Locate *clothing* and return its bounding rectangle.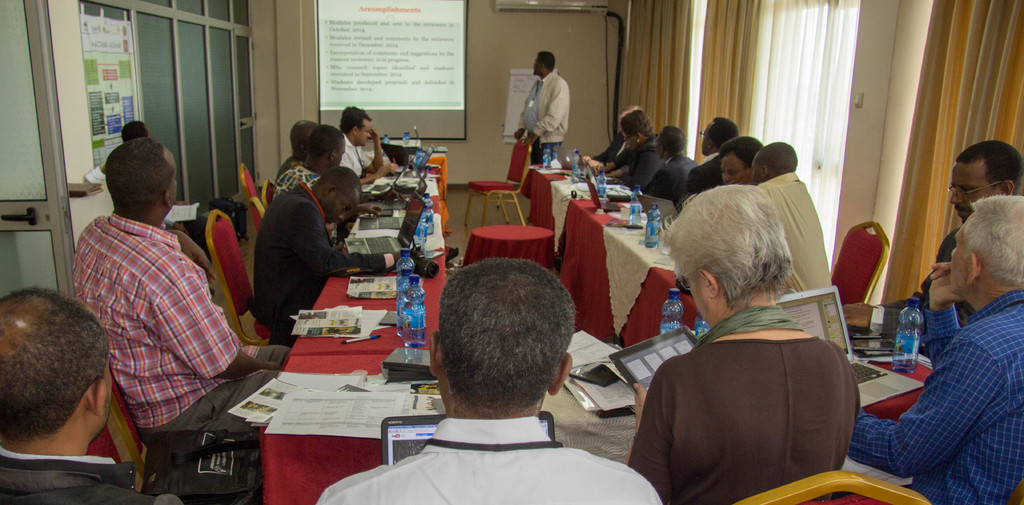
<box>317,419,666,504</box>.
